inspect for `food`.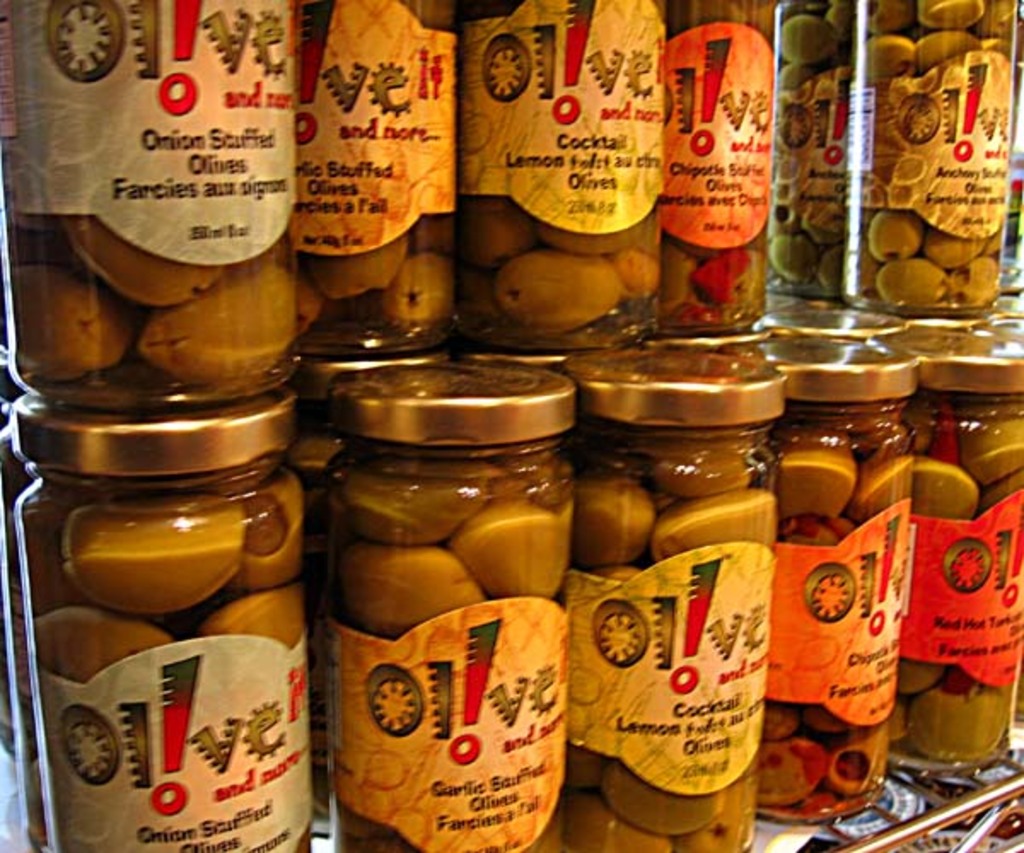
Inspection: 850:438:913:520.
